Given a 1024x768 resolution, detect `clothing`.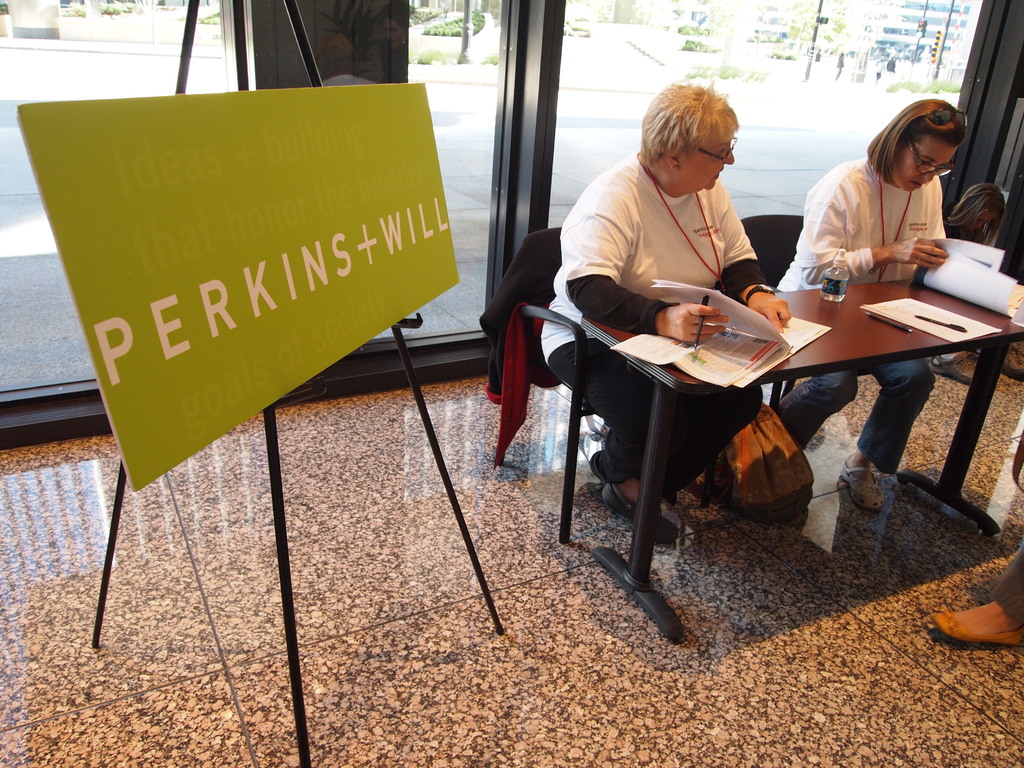
rect(987, 542, 1023, 623).
